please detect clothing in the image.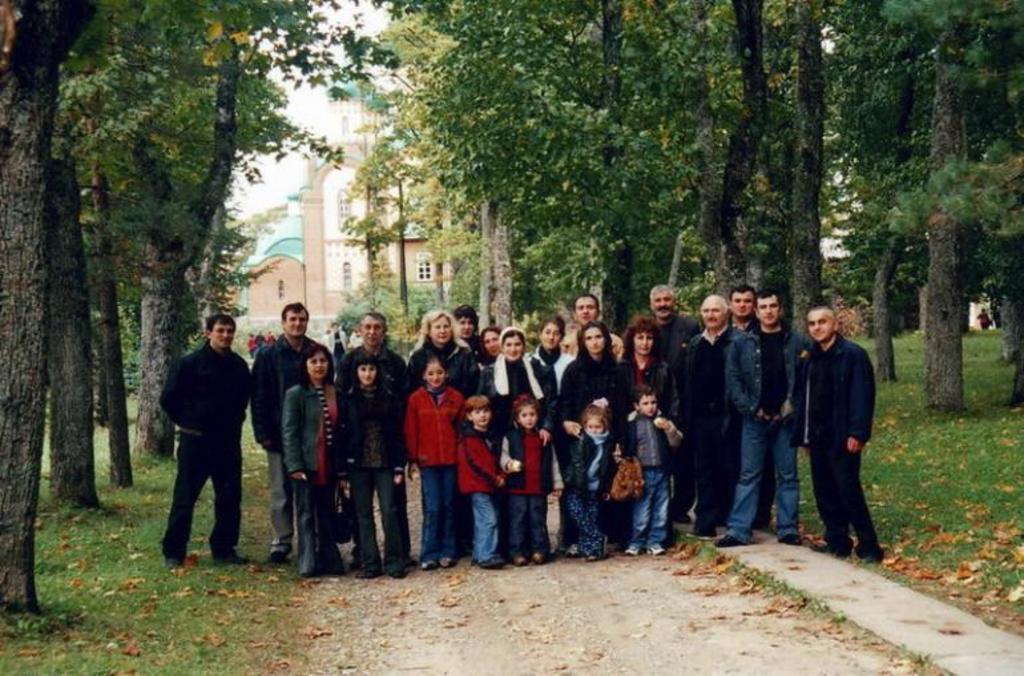
{"left": 563, "top": 427, "right": 612, "bottom": 547}.
